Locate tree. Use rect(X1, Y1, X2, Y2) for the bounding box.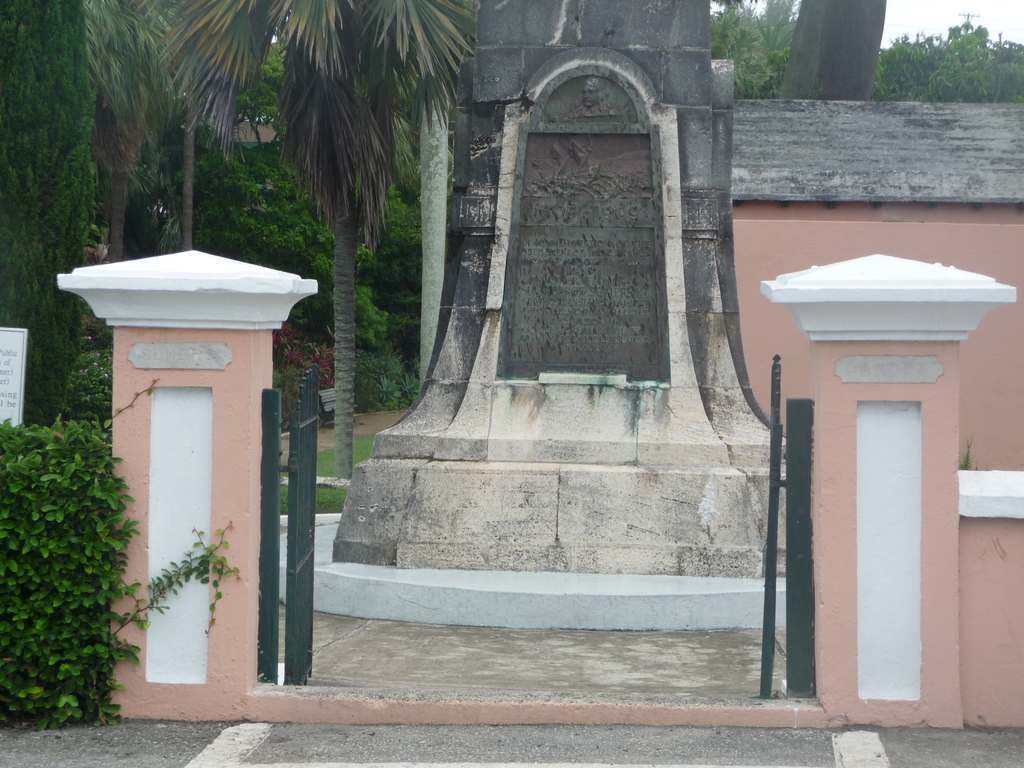
rect(50, 0, 195, 267).
